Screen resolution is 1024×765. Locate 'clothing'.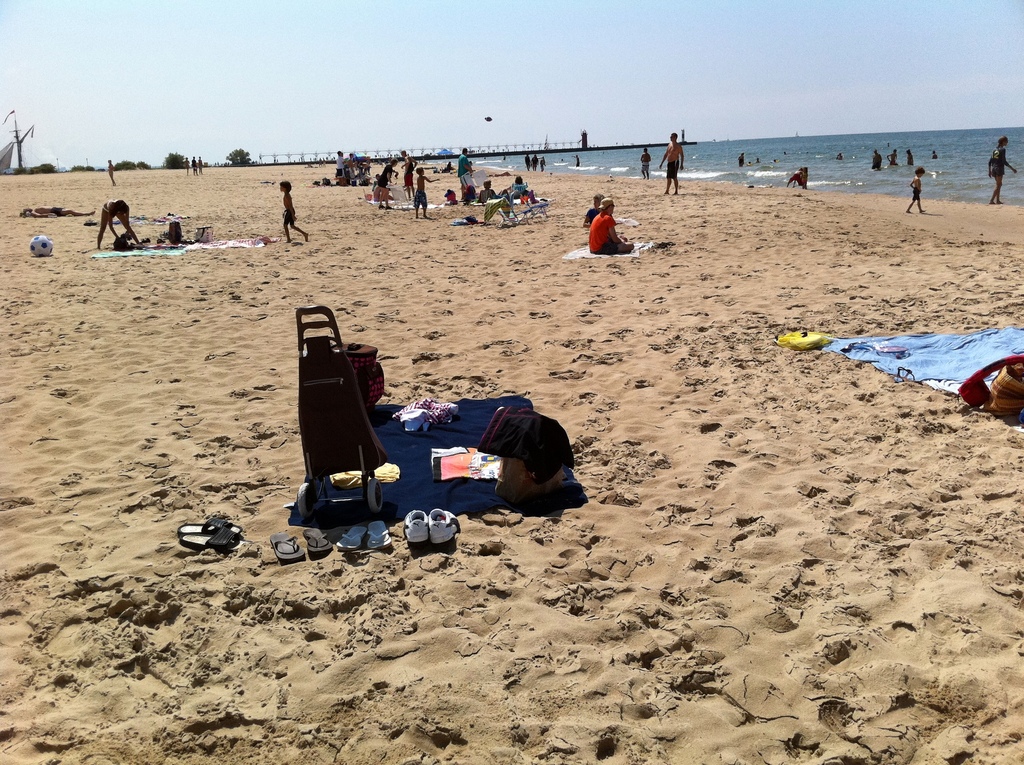
{"x1": 913, "y1": 189, "x2": 922, "y2": 204}.
